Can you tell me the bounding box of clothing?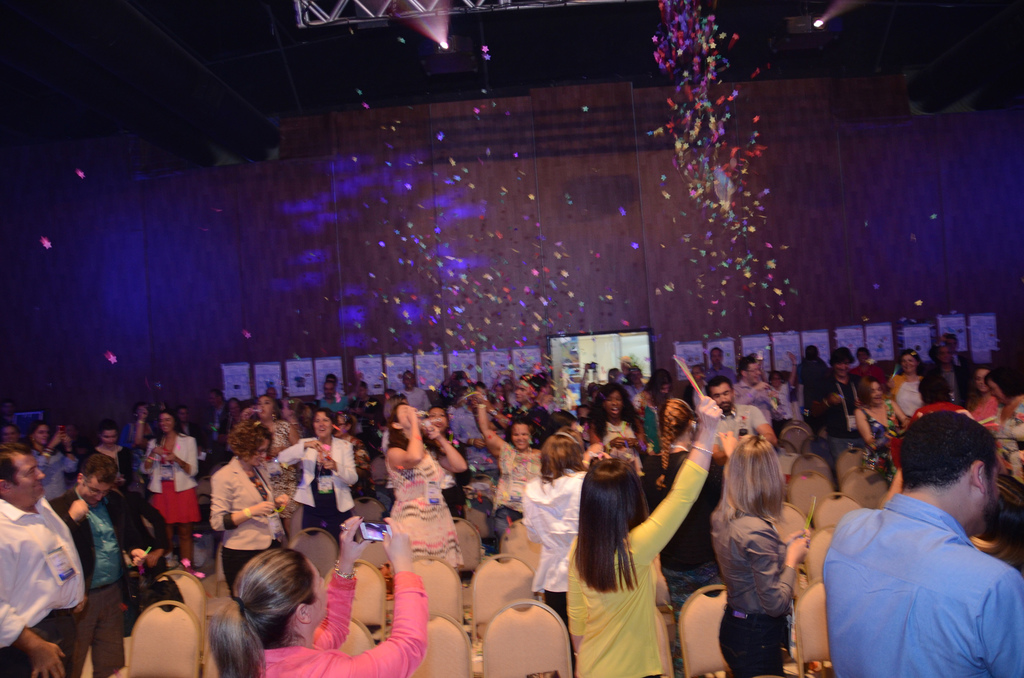
x1=517, y1=464, x2=591, y2=621.
